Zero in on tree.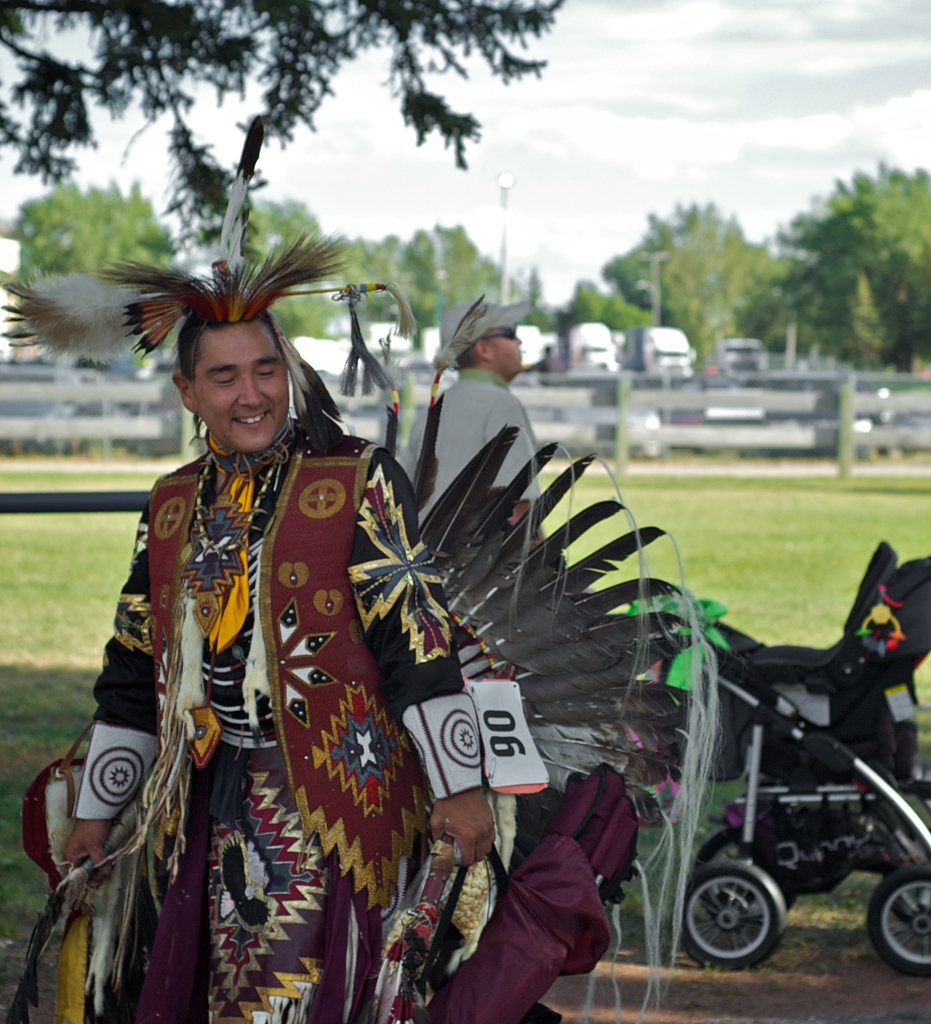
Zeroed in: locate(412, 211, 496, 328).
